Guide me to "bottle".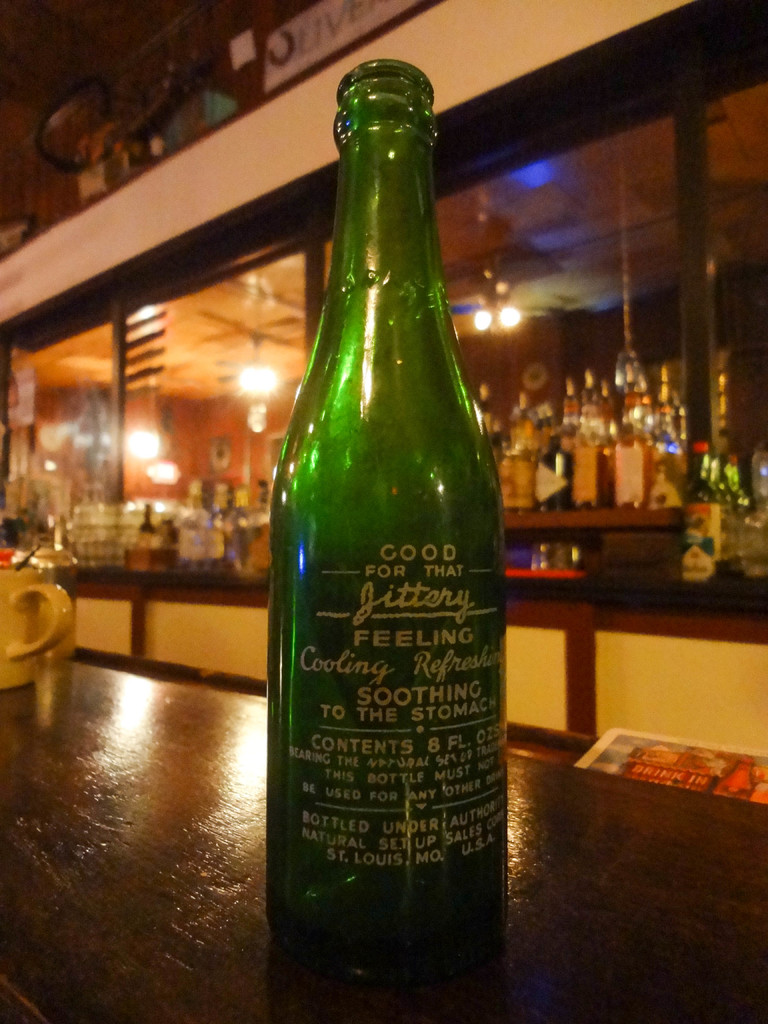
Guidance: detection(575, 364, 617, 521).
